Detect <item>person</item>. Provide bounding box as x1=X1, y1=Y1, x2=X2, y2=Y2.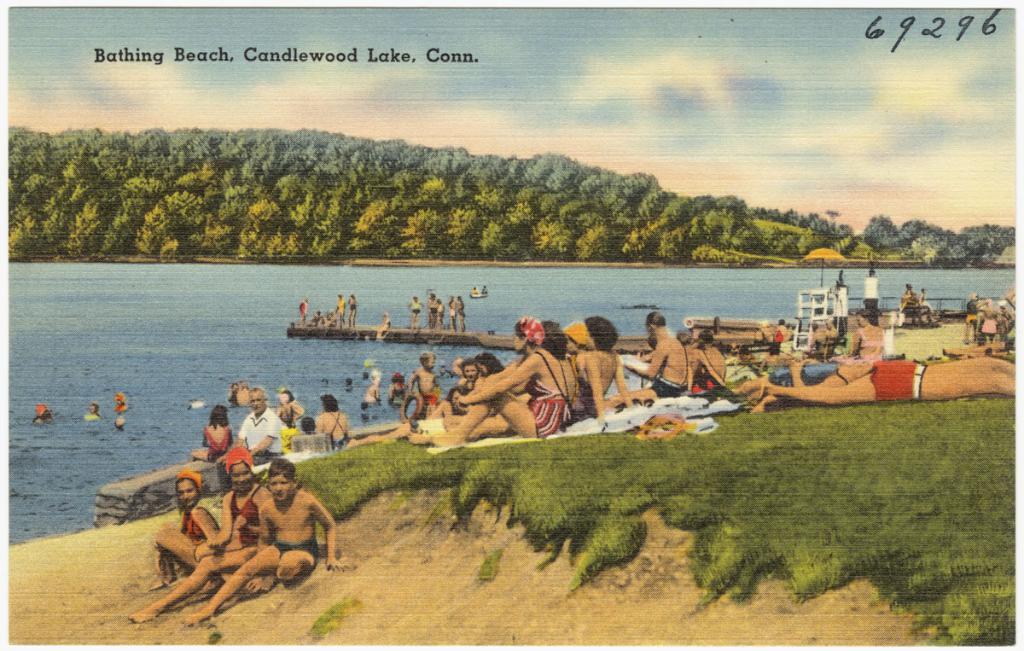
x1=317, y1=394, x2=351, y2=452.
